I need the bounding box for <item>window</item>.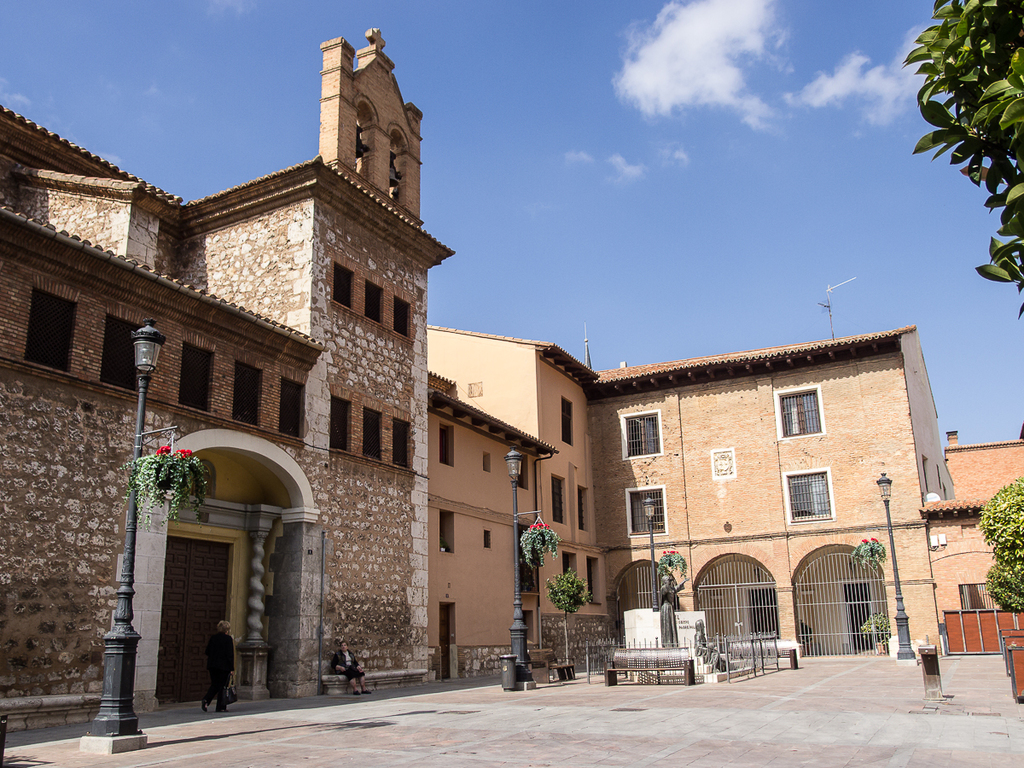
Here it is: pyautogui.locateOnScreen(391, 416, 410, 468).
